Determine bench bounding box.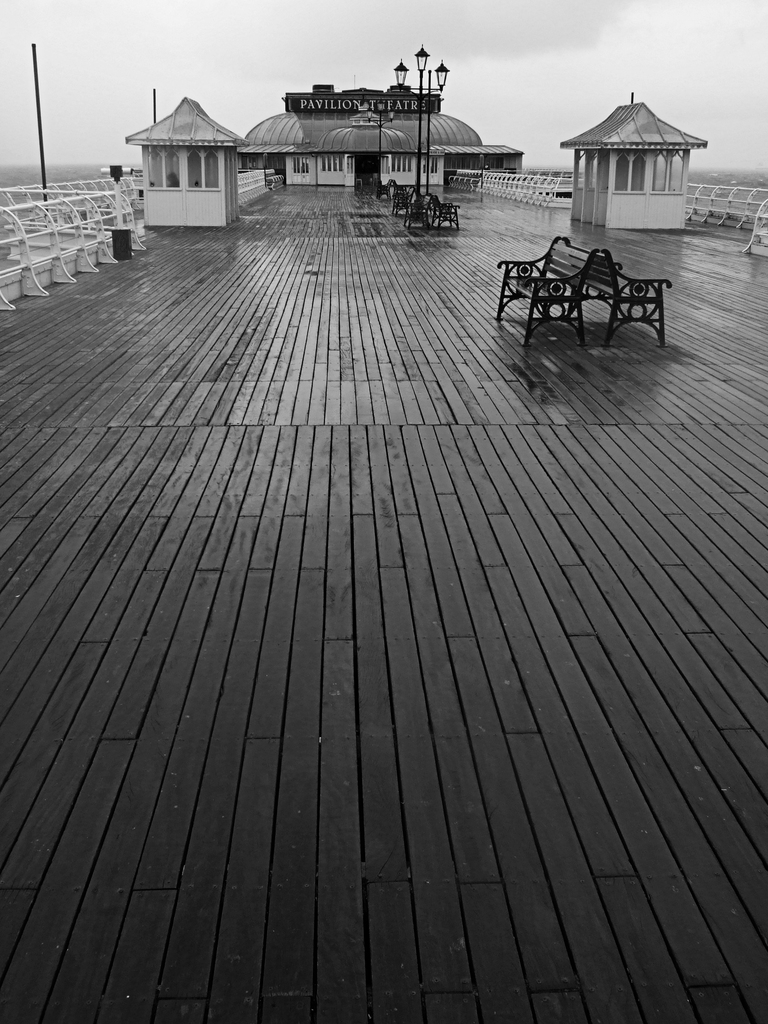
Determined: (x1=375, y1=180, x2=392, y2=199).
